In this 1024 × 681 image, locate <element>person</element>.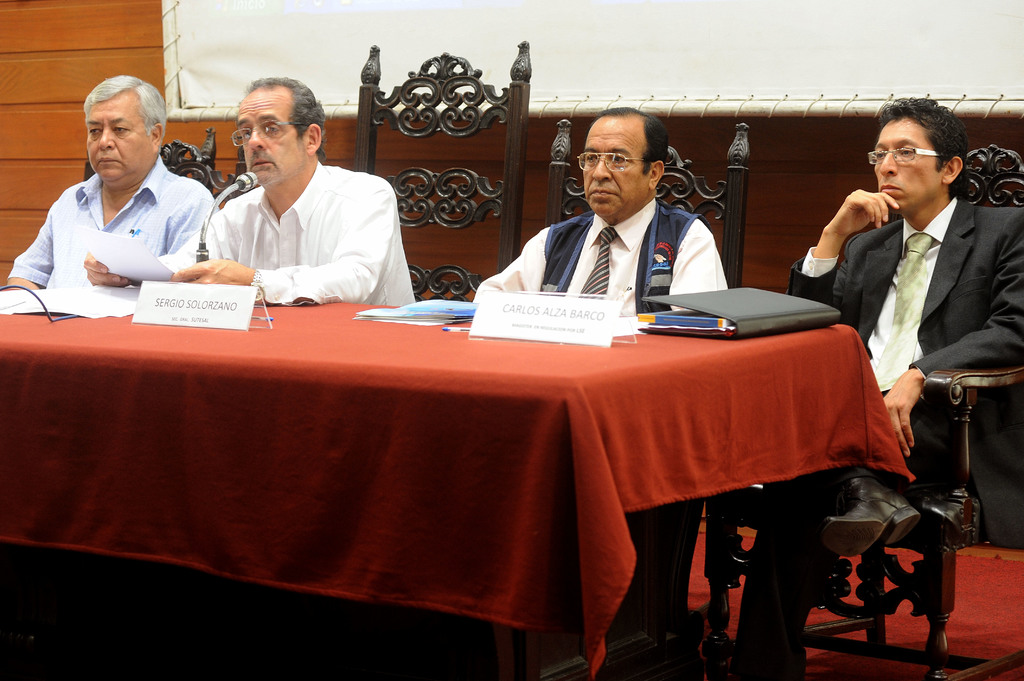
Bounding box: Rect(8, 74, 223, 288).
